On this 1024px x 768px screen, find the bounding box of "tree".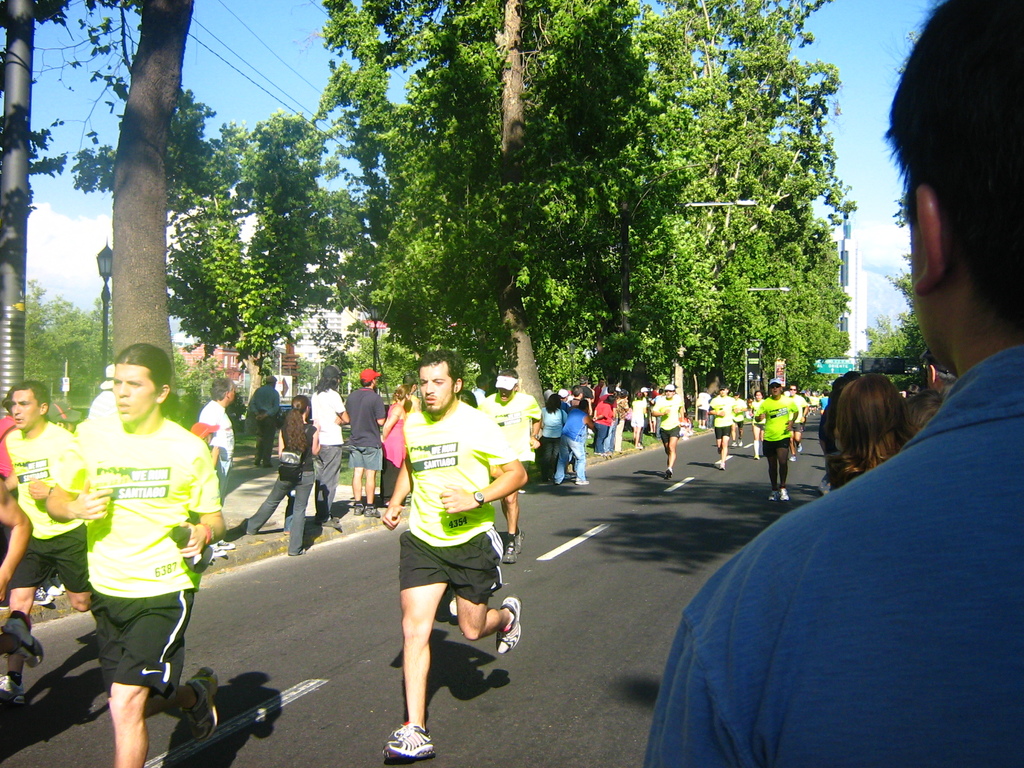
Bounding box: (148,108,355,428).
